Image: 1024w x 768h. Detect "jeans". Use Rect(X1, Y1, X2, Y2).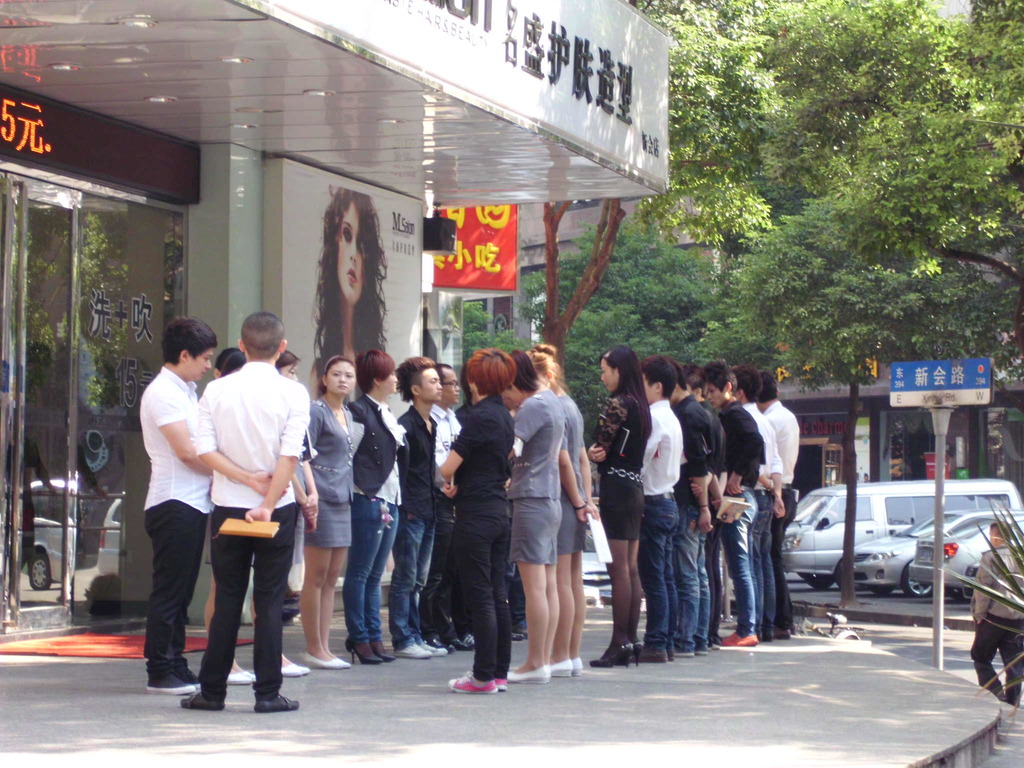
Rect(712, 522, 755, 630).
